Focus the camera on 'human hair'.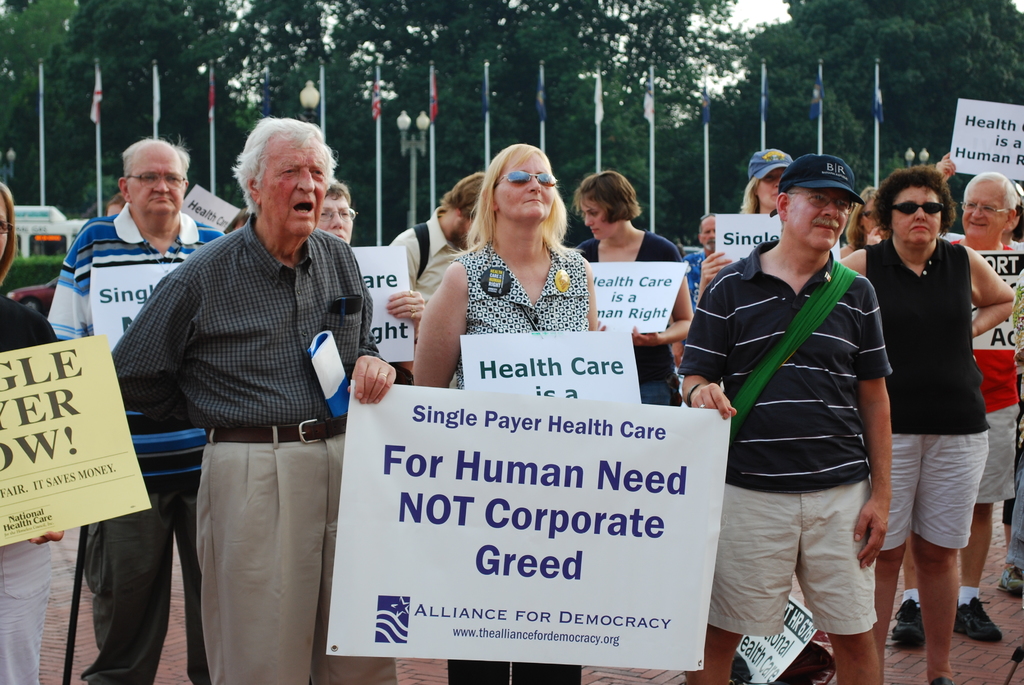
Focus region: BBox(439, 171, 483, 218).
